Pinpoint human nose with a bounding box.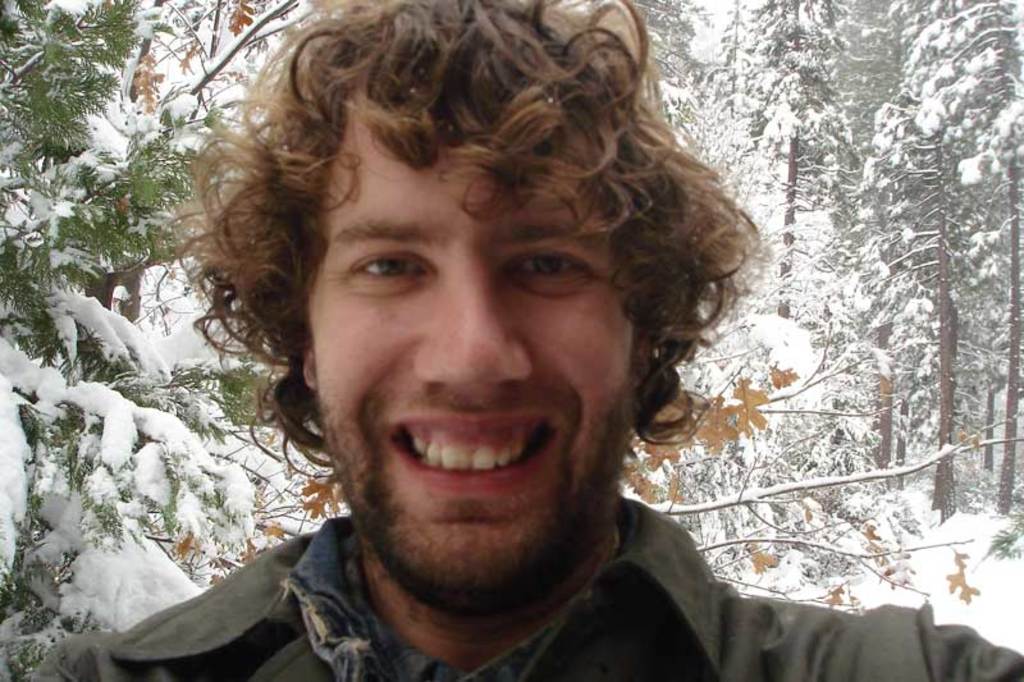
<region>411, 264, 534, 392</region>.
